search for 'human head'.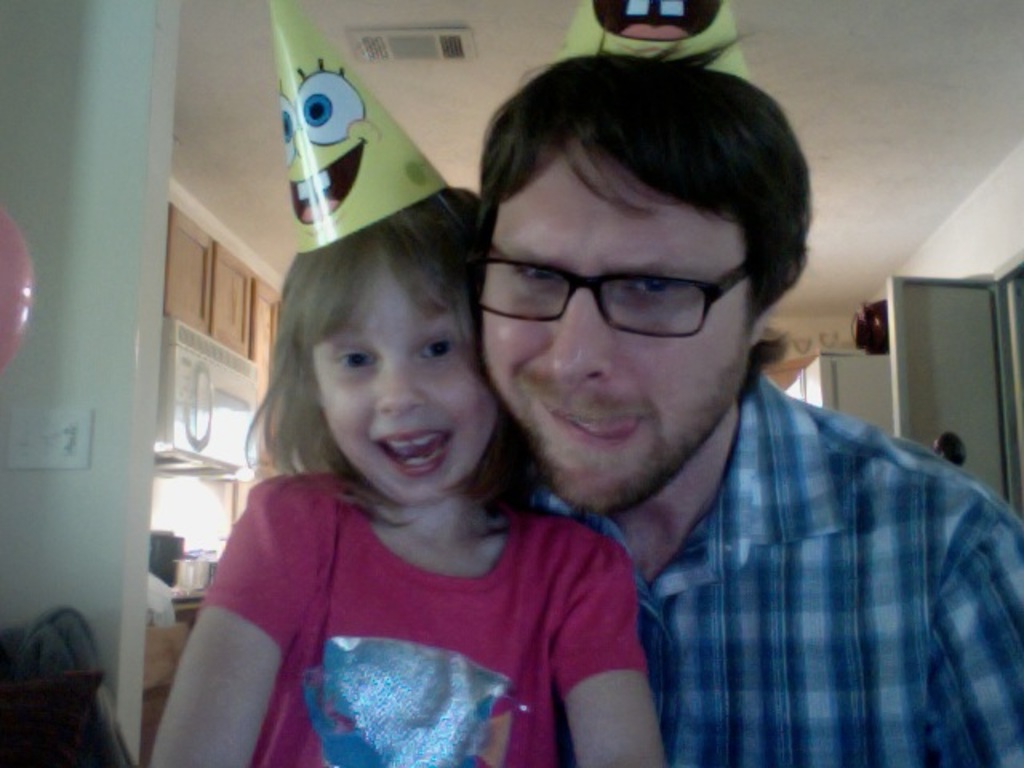
Found at (237, 174, 493, 506).
